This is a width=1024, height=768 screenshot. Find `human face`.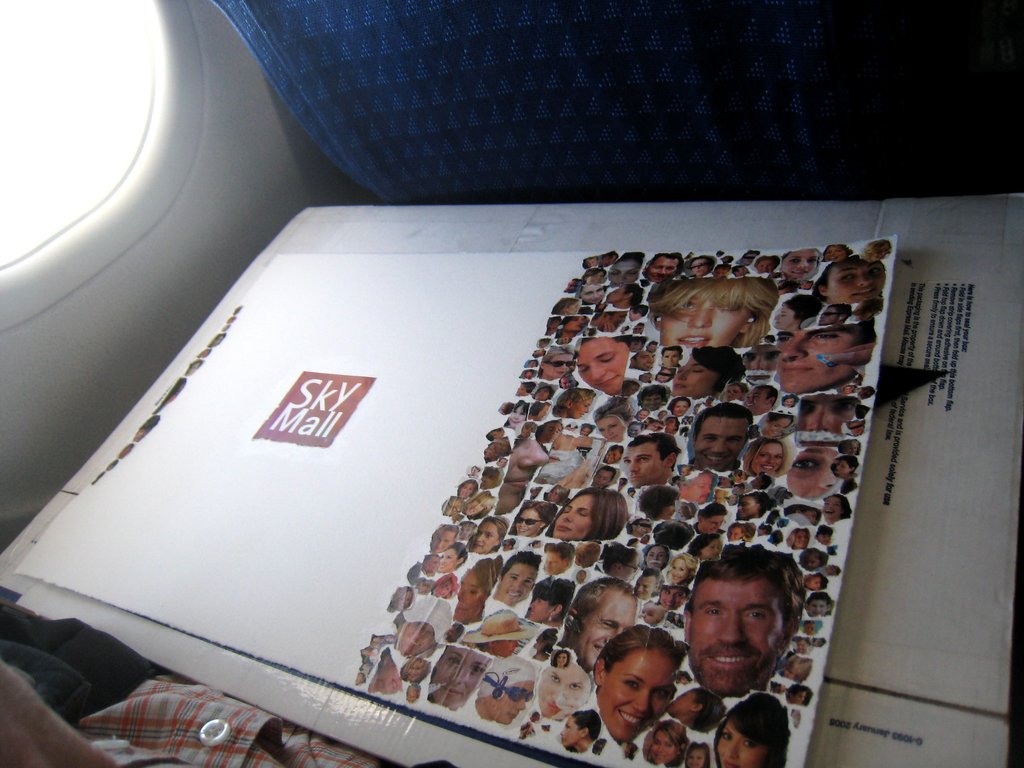
Bounding box: 598, 413, 634, 436.
